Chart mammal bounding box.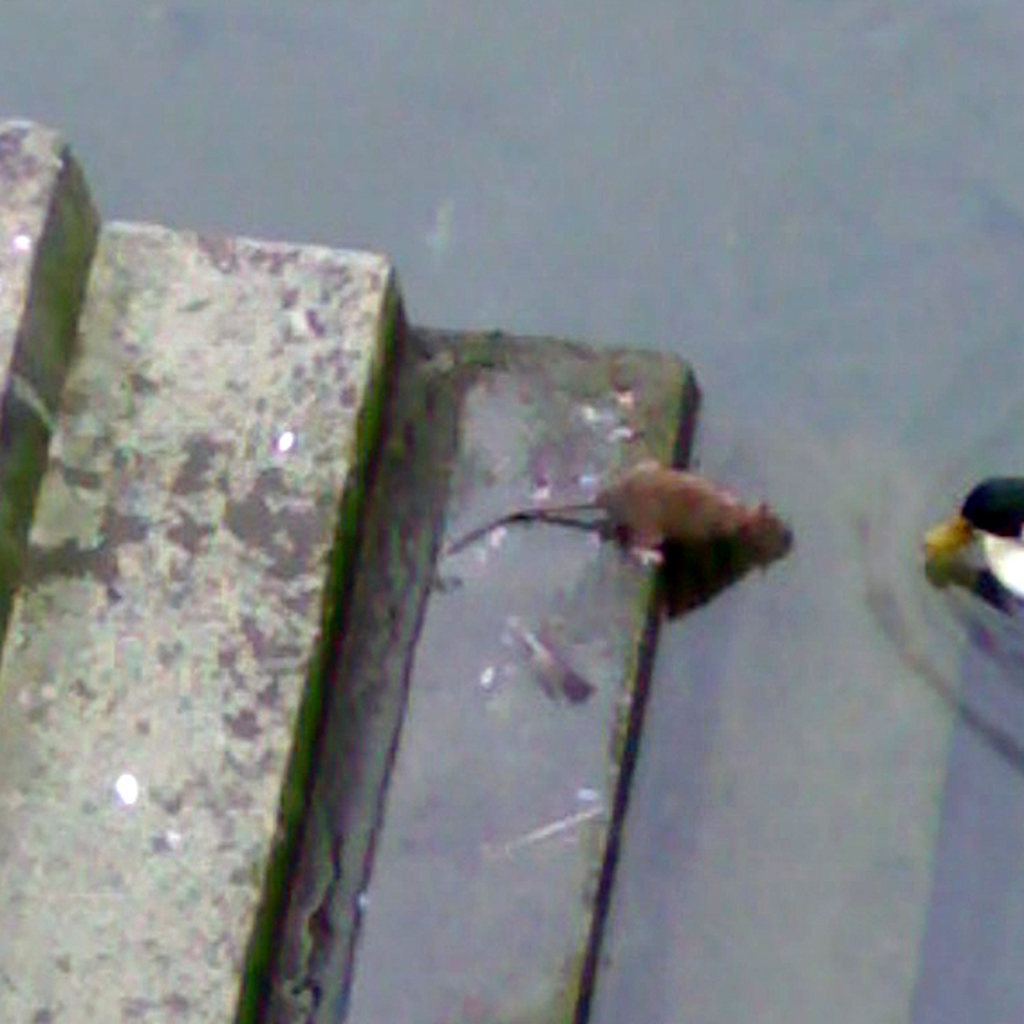
Charted: {"left": 462, "top": 470, "right": 789, "bottom": 558}.
